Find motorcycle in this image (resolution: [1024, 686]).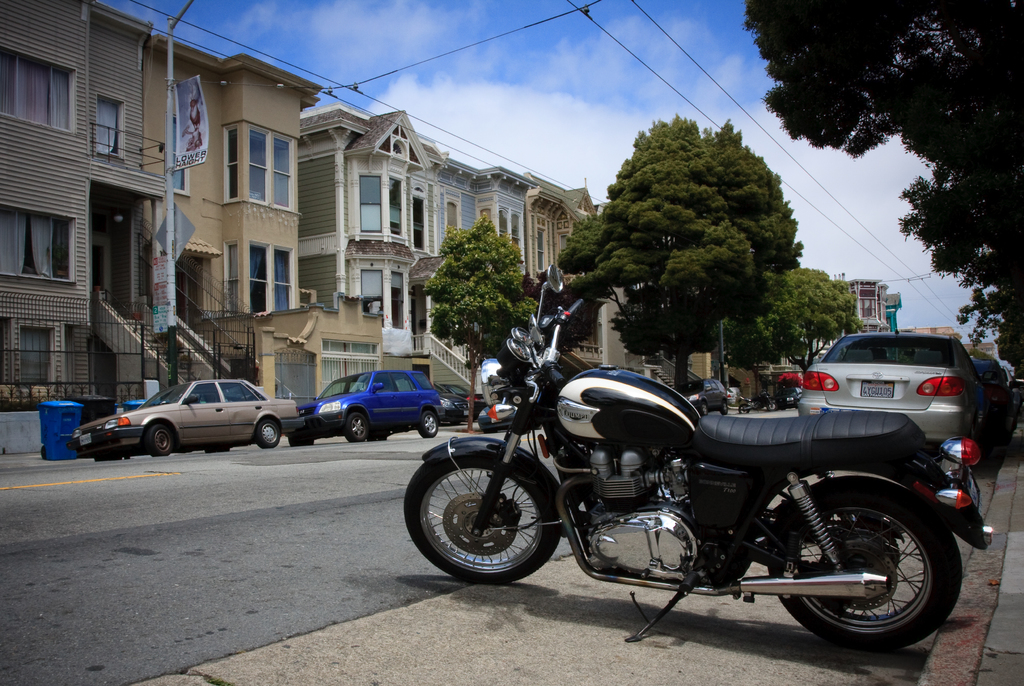
[x1=404, y1=266, x2=993, y2=642].
